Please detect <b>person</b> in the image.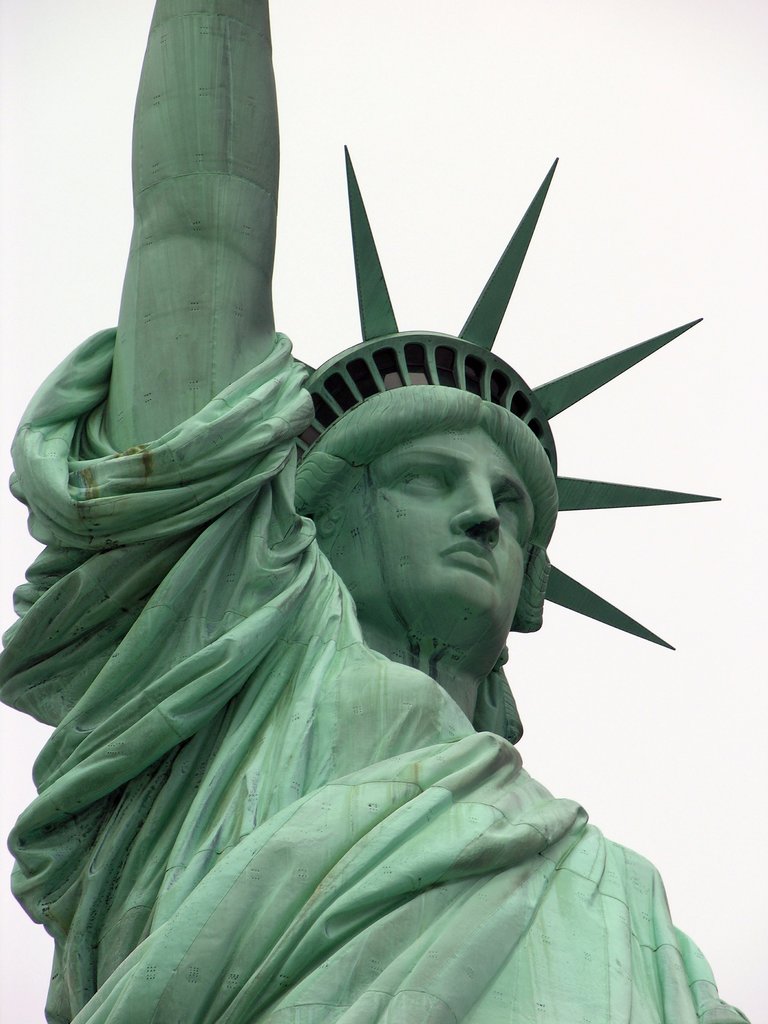
<box>0,0,748,1023</box>.
